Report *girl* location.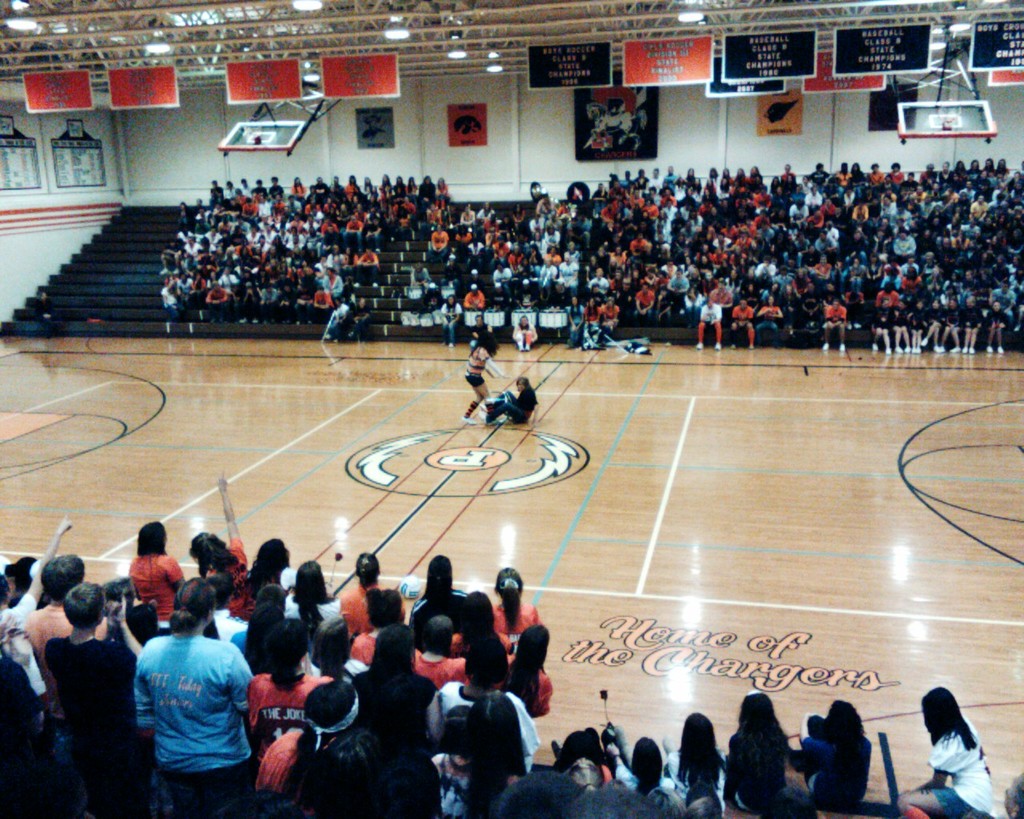
Report: Rect(665, 701, 730, 805).
